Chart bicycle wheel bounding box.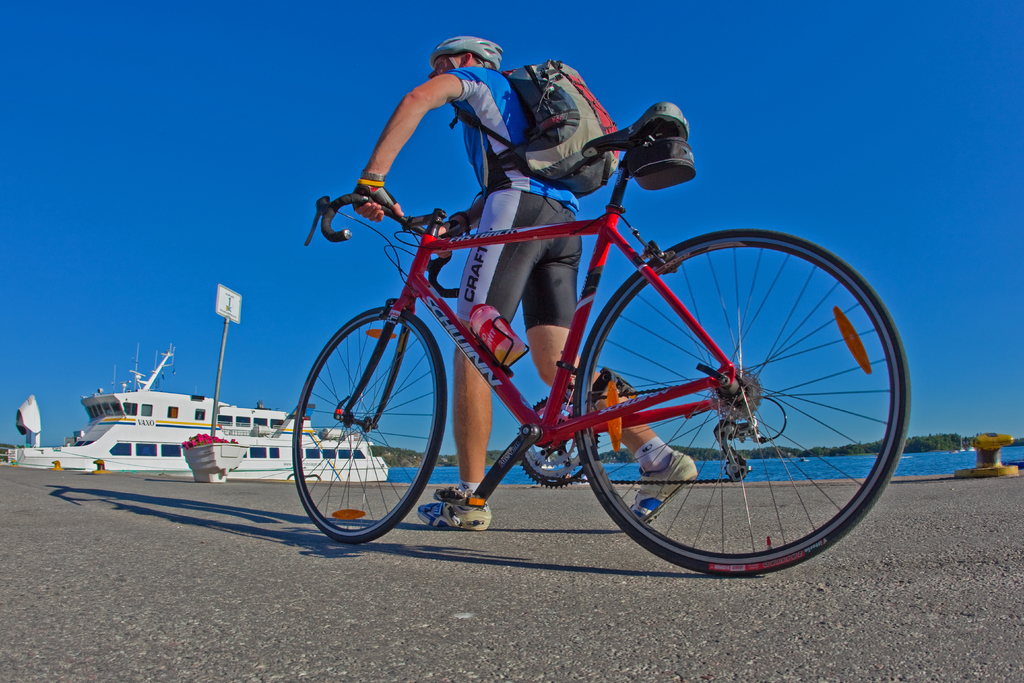
Charted: [568,240,902,575].
